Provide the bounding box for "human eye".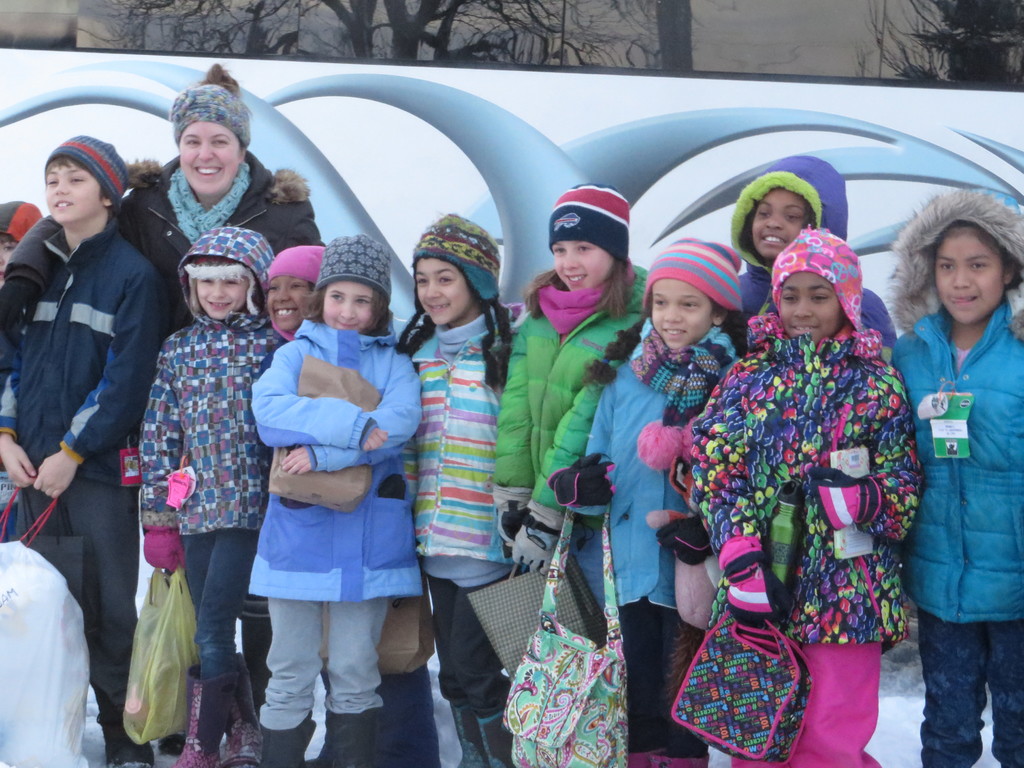
region(938, 261, 955, 273).
